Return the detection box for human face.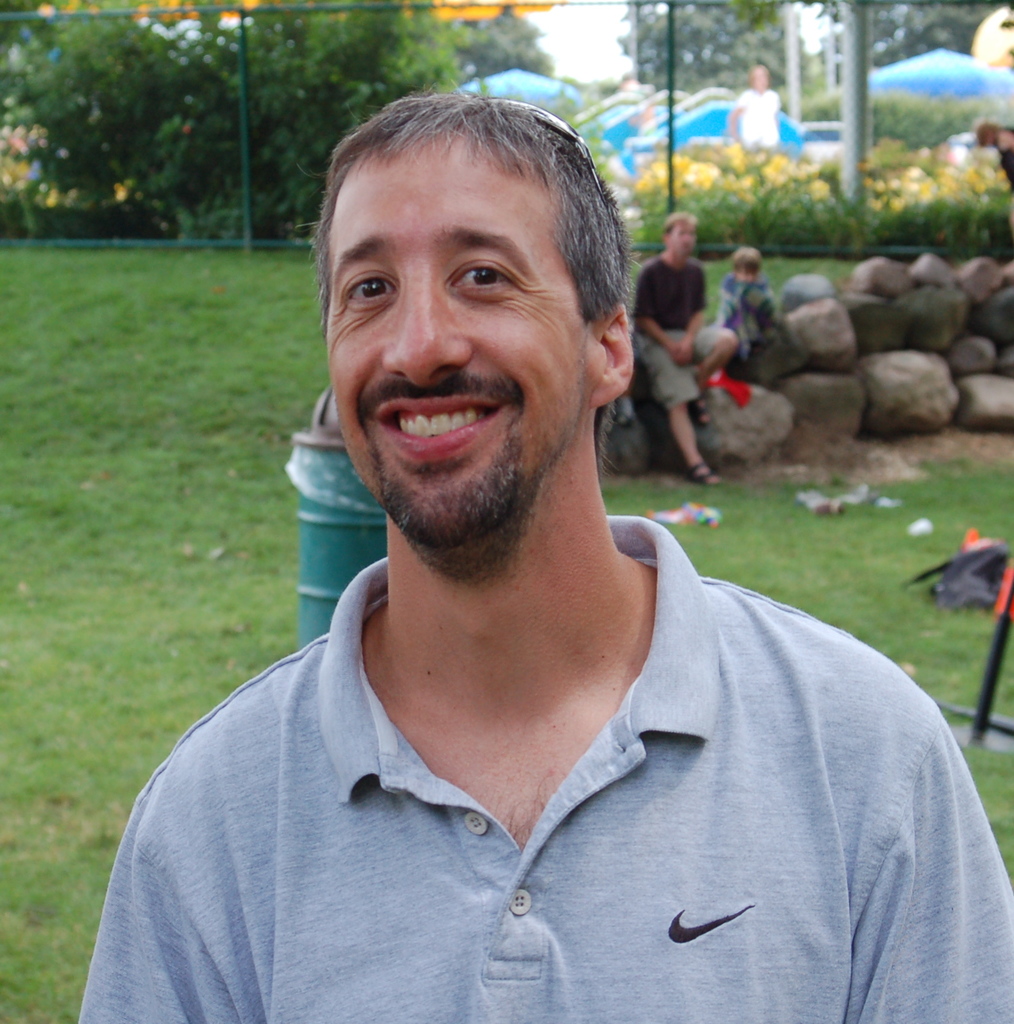
x1=746 y1=69 x2=765 y2=95.
